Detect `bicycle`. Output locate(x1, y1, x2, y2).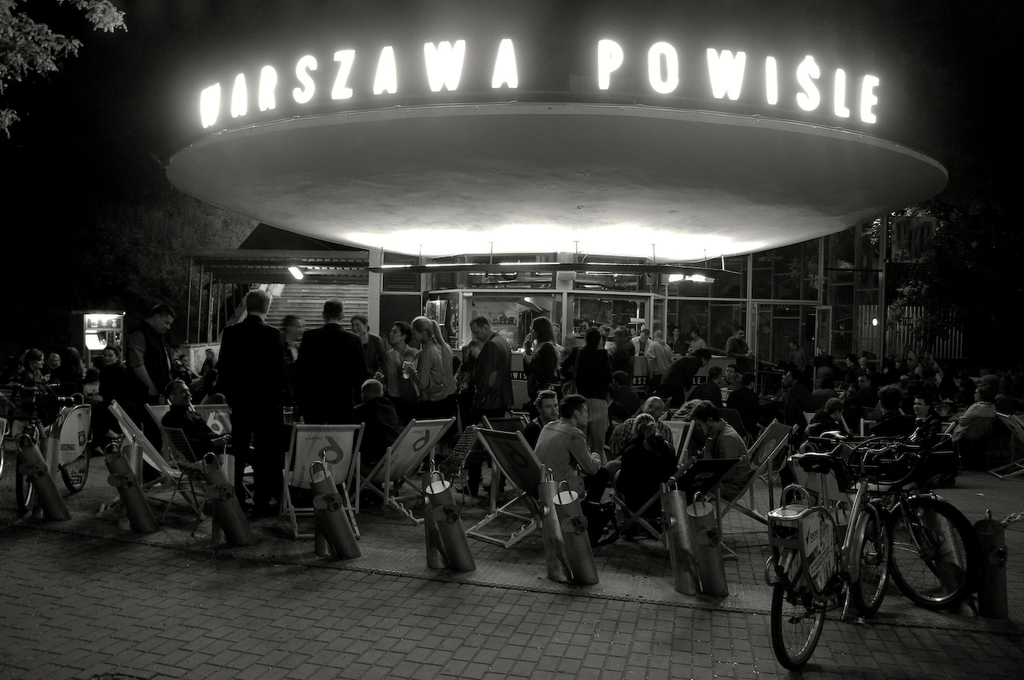
locate(820, 416, 984, 618).
